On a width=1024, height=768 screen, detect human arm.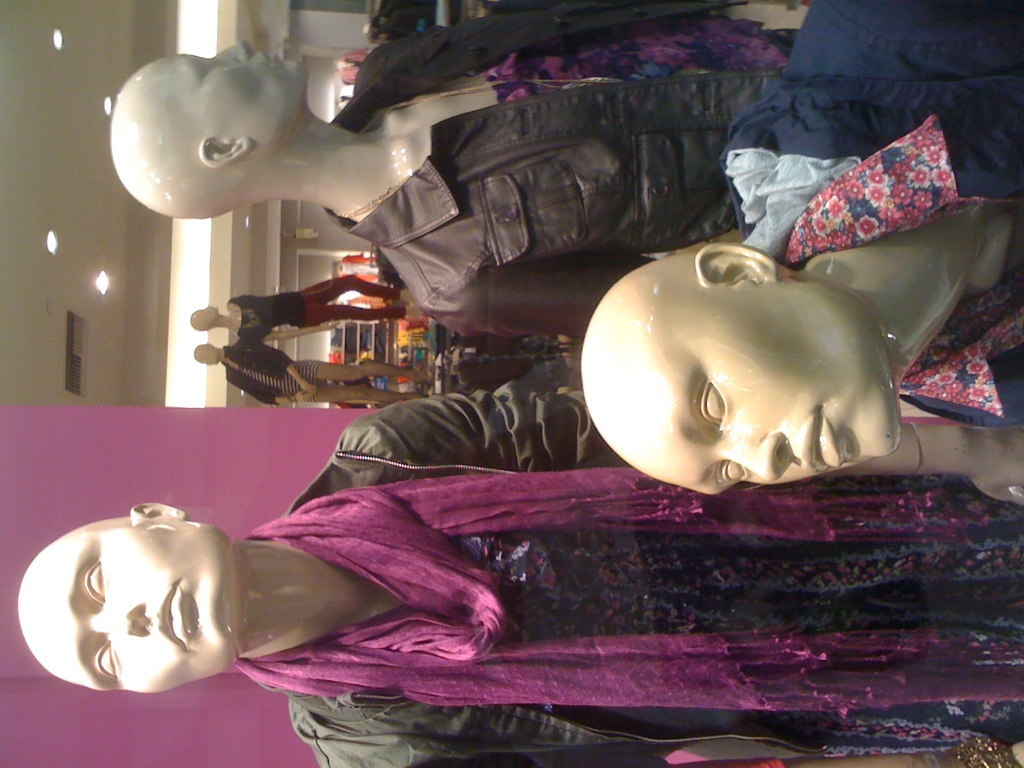
<bbox>399, 383, 1023, 505</bbox>.
